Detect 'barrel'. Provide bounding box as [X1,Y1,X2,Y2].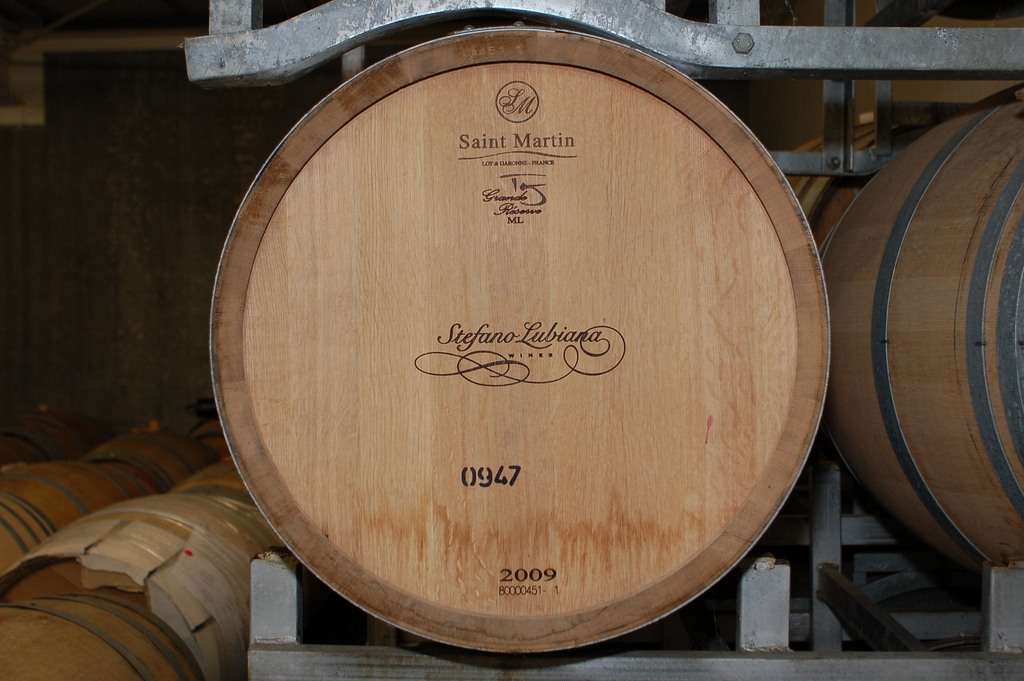
[162,457,252,514].
